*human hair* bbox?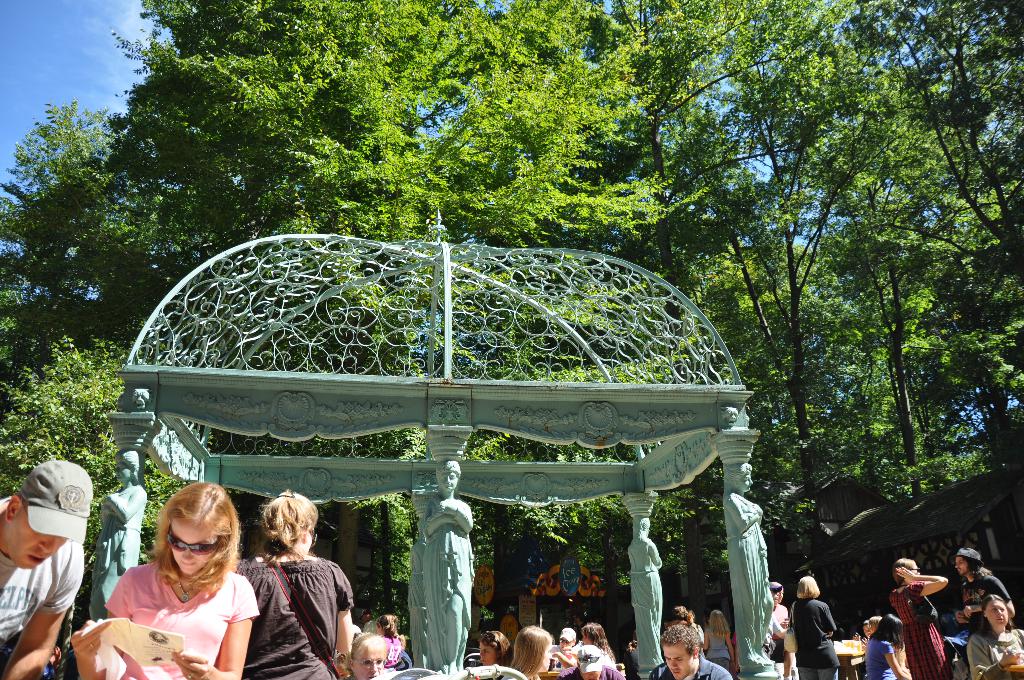
Rect(477, 628, 509, 653)
